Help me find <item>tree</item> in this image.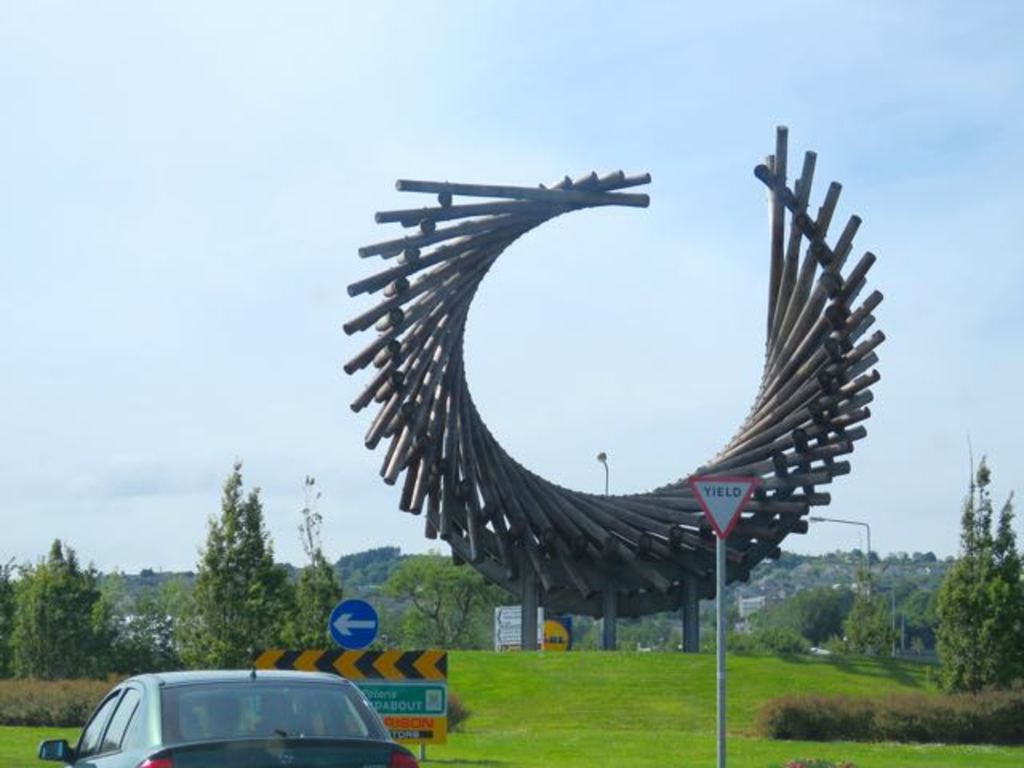
Found it: <bbox>186, 458, 250, 666</bbox>.
